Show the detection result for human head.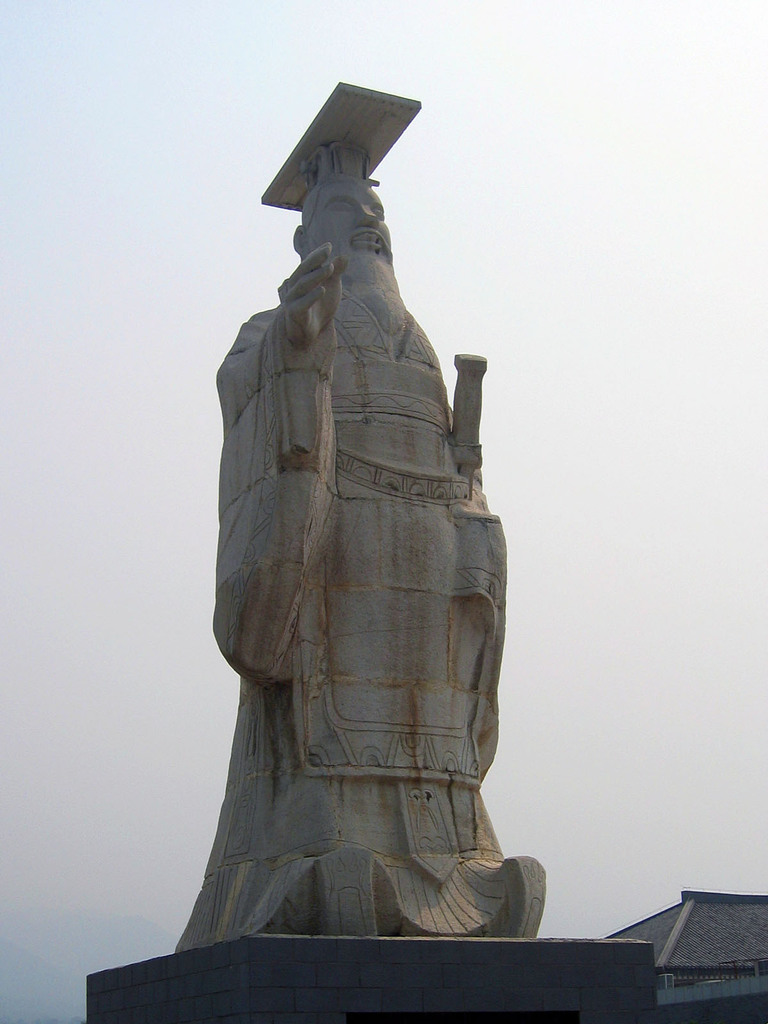
291:164:404:335.
